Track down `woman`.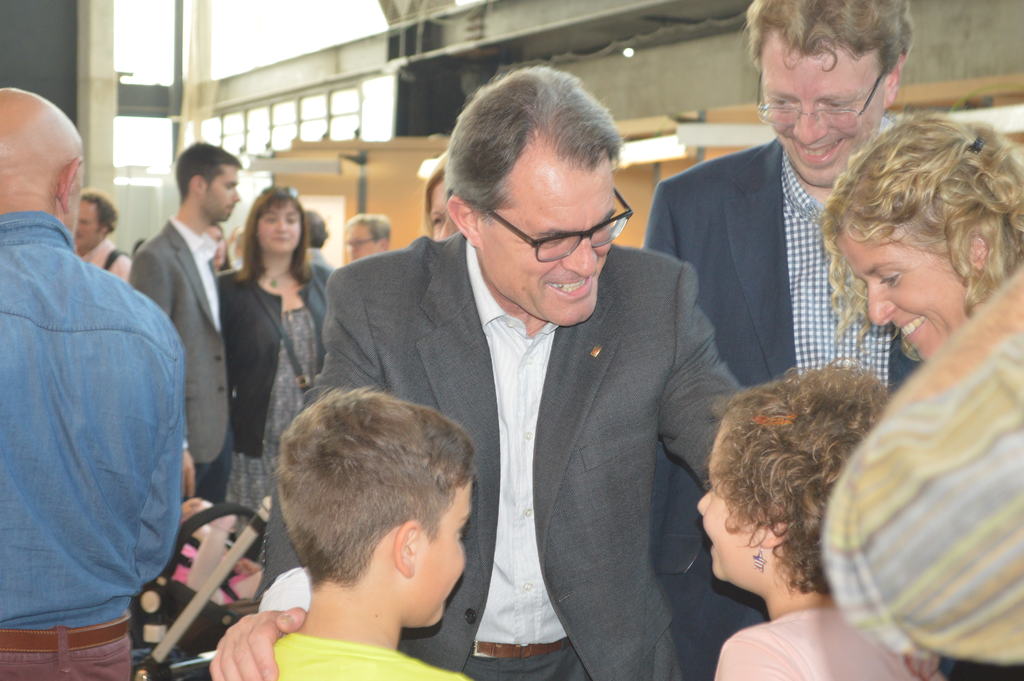
Tracked to (821, 114, 1023, 365).
